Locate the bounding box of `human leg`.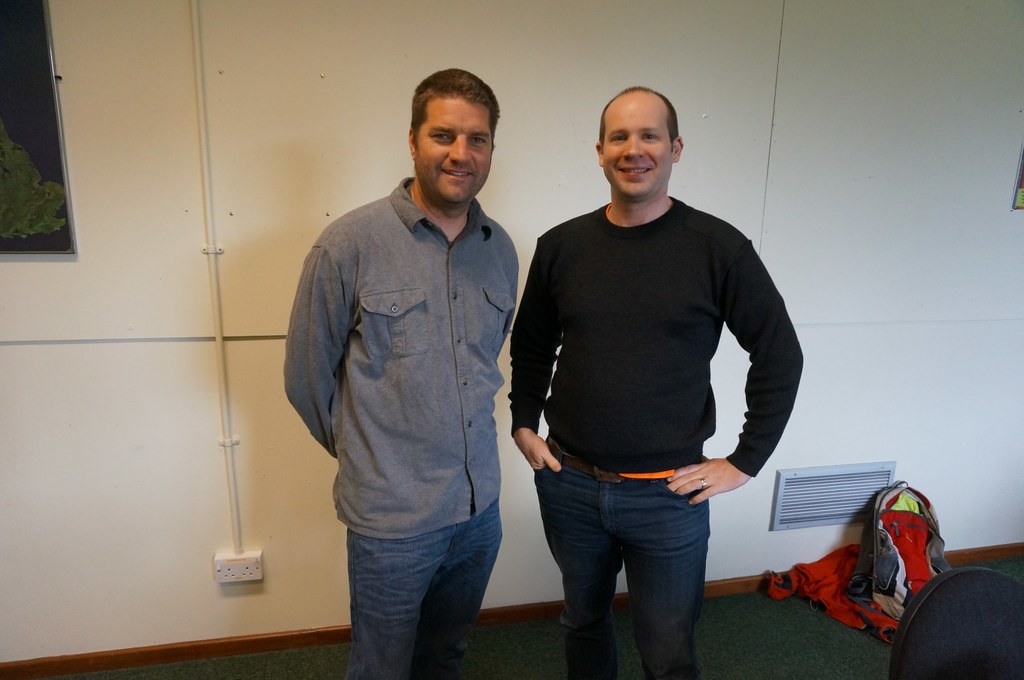
Bounding box: select_region(426, 523, 501, 679).
